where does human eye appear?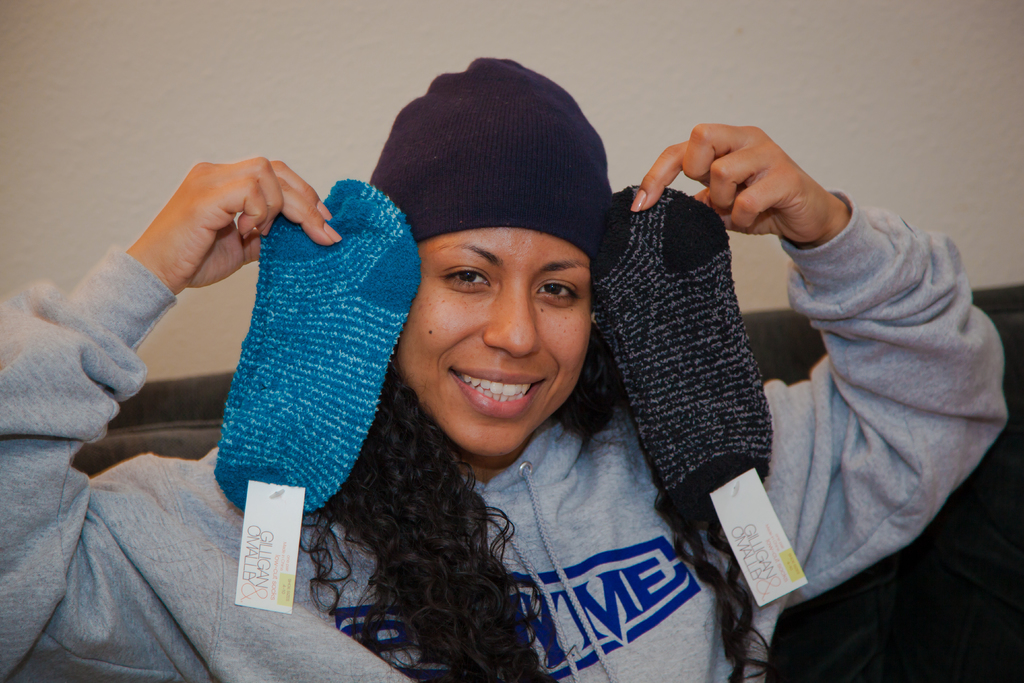
Appears at l=438, t=263, r=492, b=290.
